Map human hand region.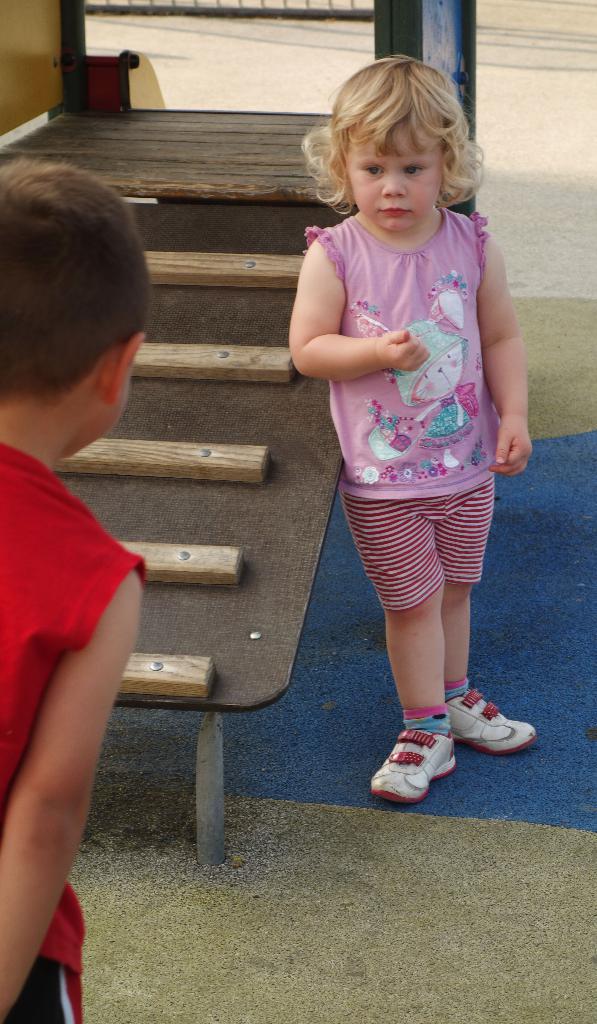
Mapped to <region>371, 324, 431, 376</region>.
